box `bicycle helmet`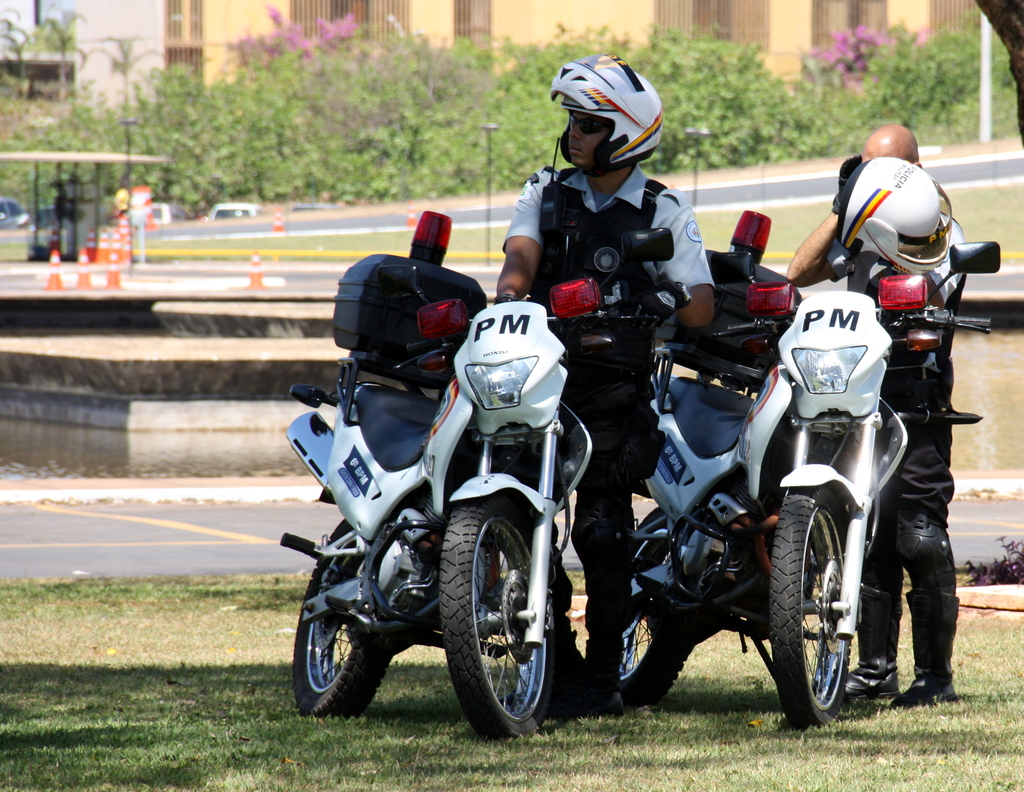
<region>552, 55, 650, 168</region>
